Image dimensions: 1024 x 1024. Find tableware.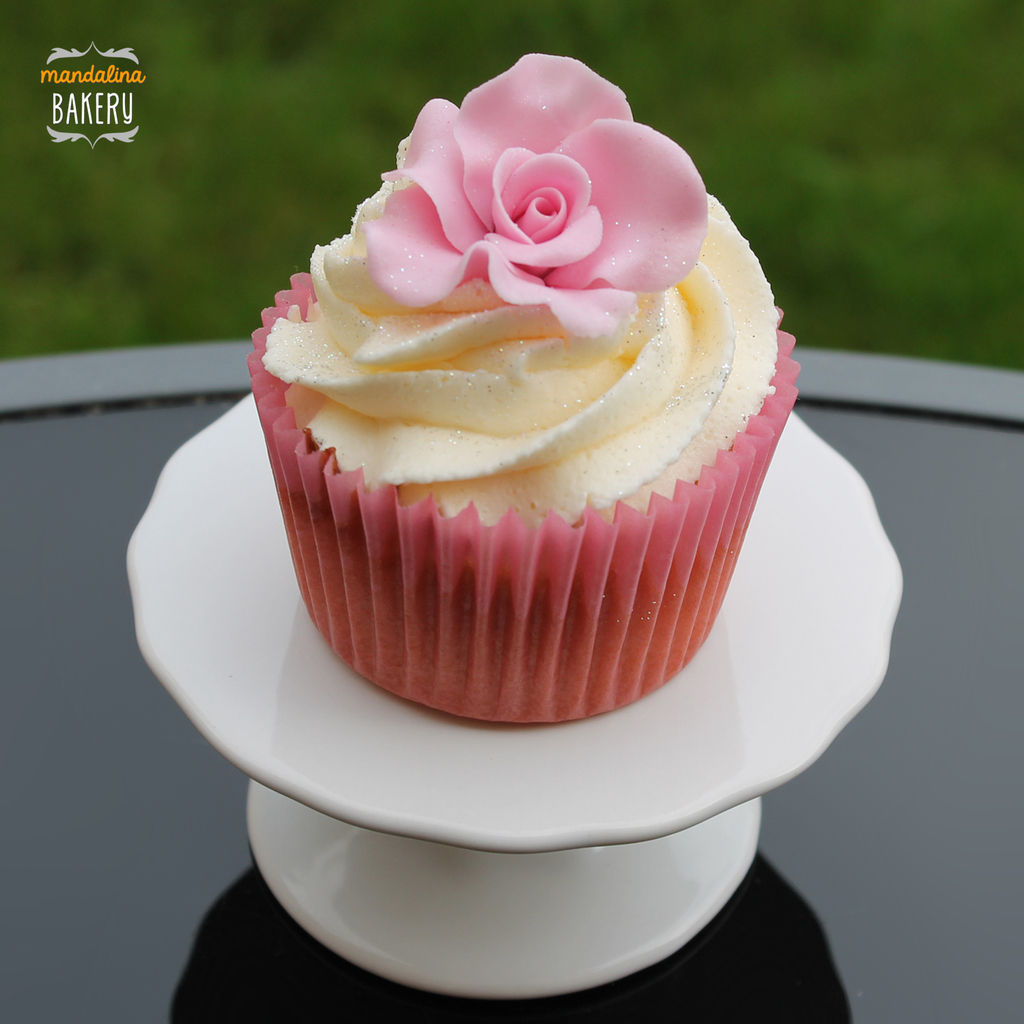
120:389:905:1002.
